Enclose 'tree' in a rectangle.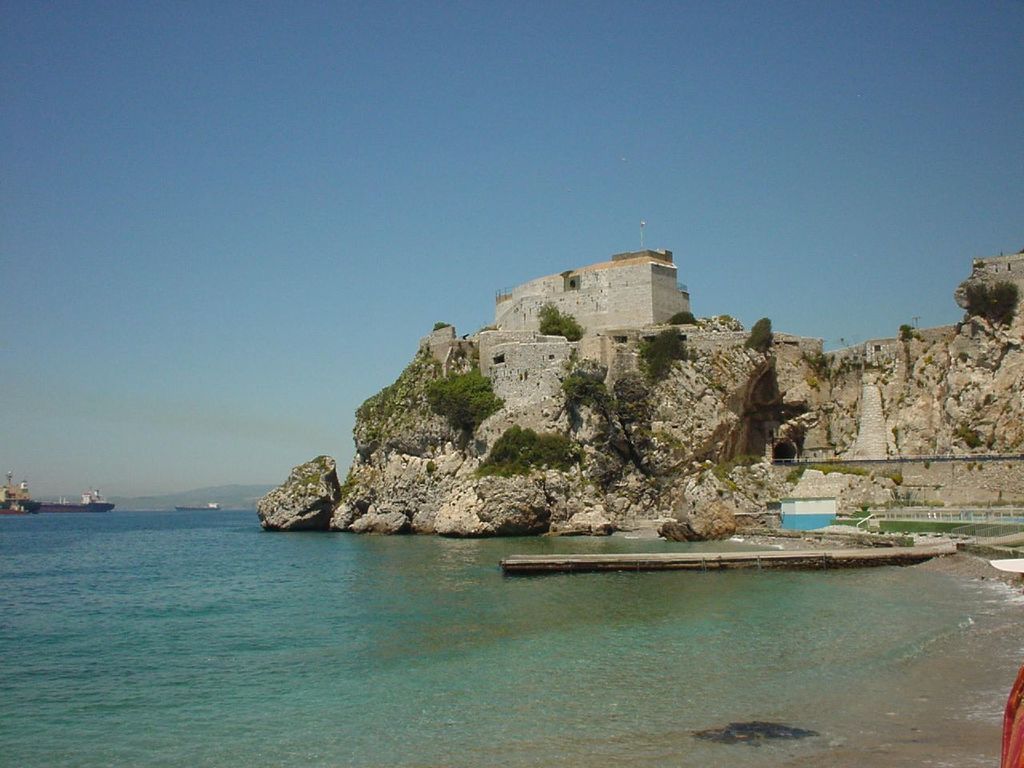
562 372 594 404.
